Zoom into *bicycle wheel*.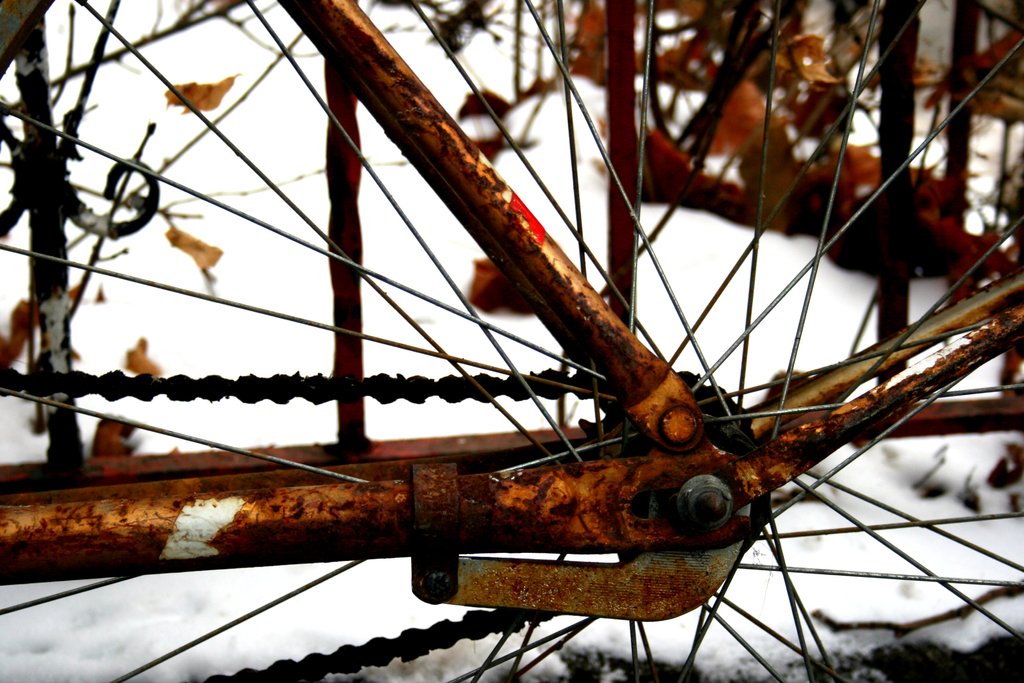
Zoom target: left=0, top=0, right=1023, bottom=682.
